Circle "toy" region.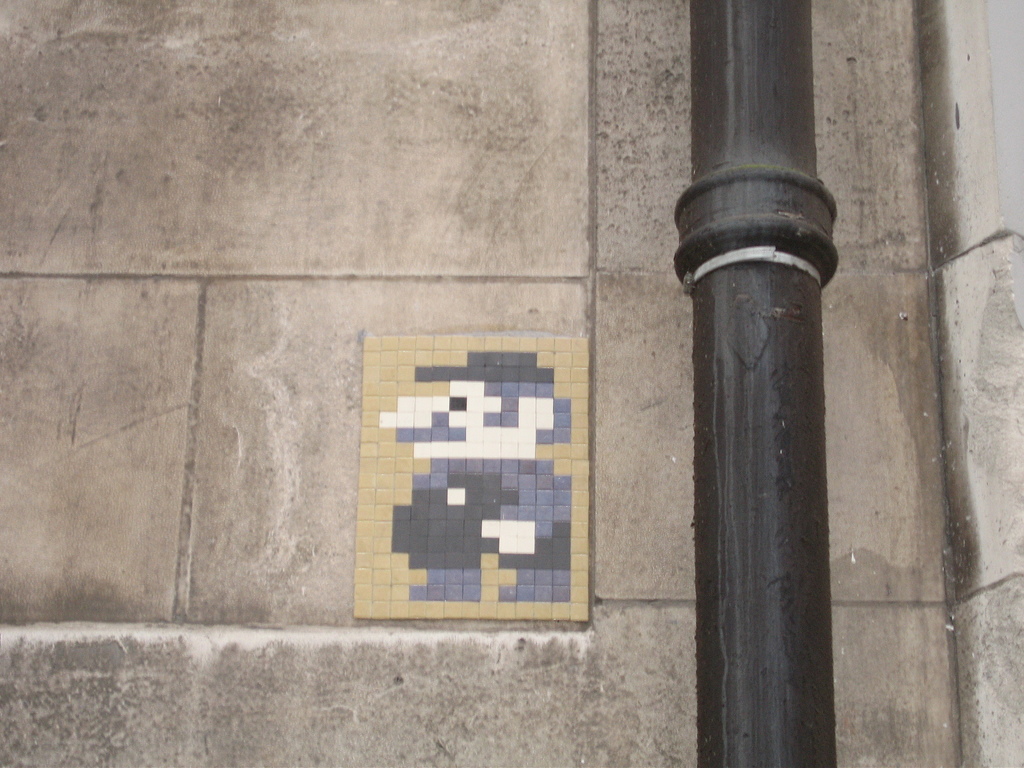
Region: bbox=[380, 351, 571, 603].
